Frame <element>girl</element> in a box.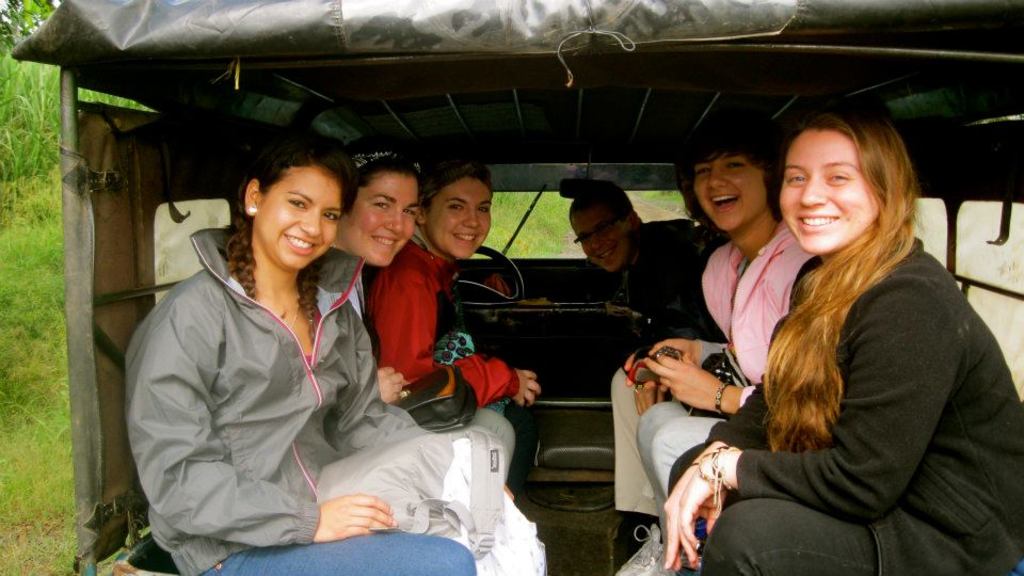
<bbox>666, 110, 1023, 575</bbox>.
